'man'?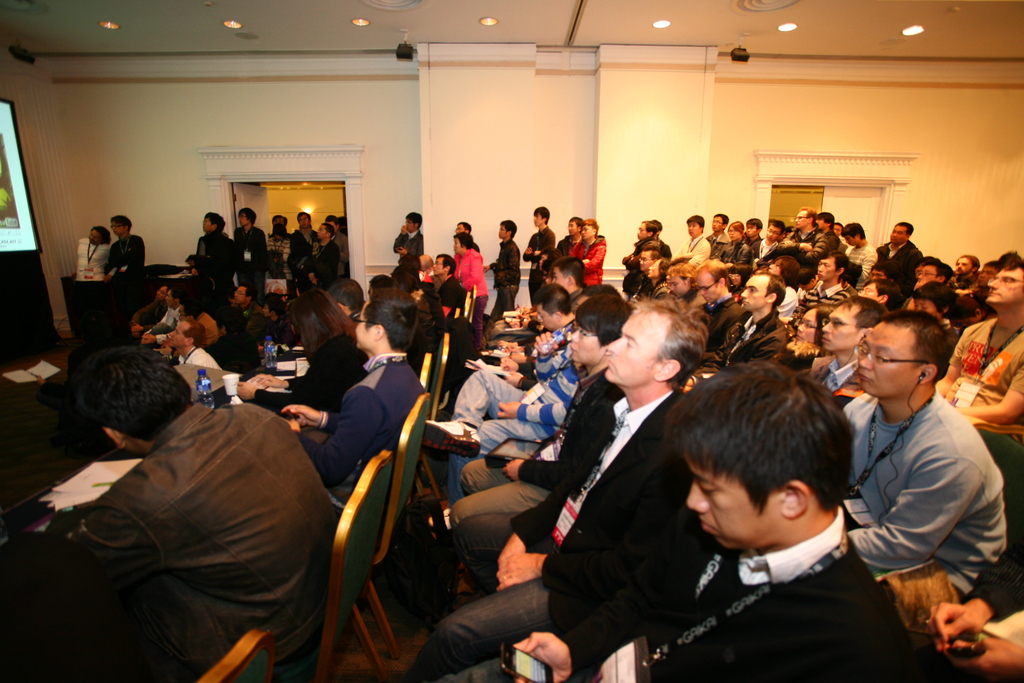
73,225,115,279
